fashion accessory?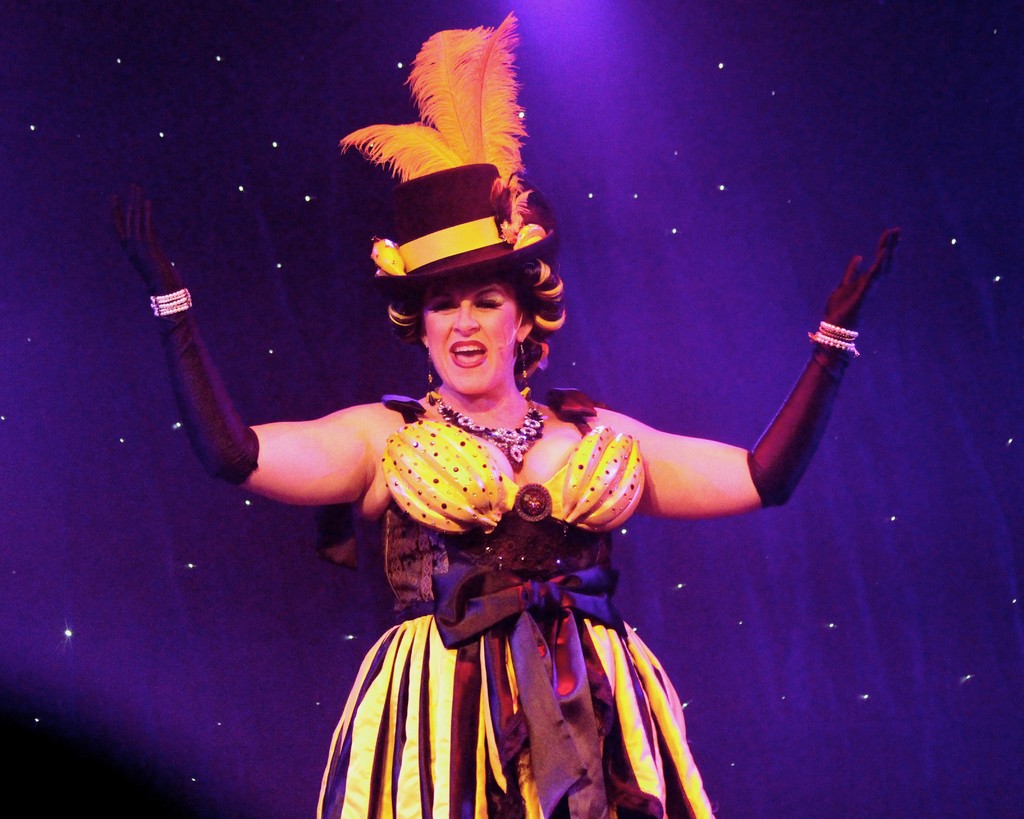
[515, 335, 531, 379]
